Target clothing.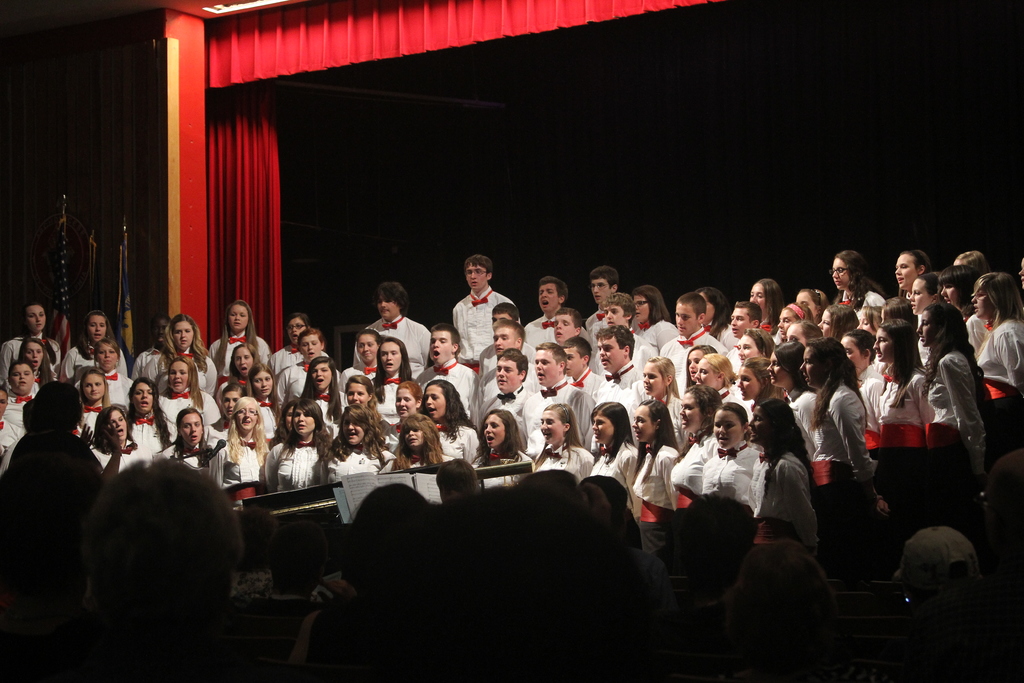
Target region: x1=413 y1=356 x2=480 y2=410.
